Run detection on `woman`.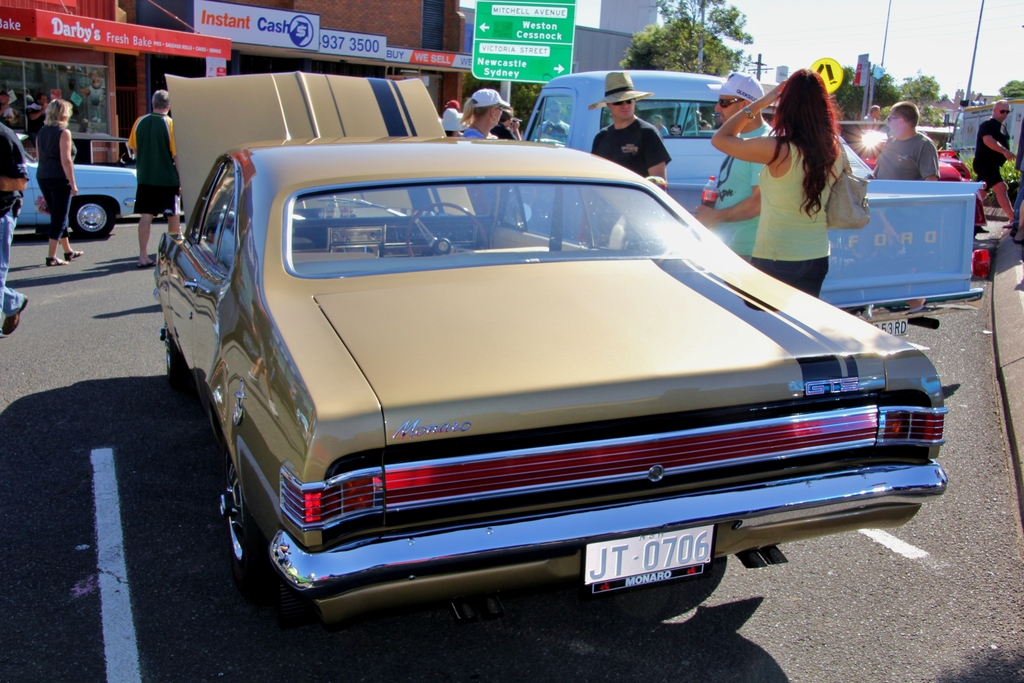
Result: crop(452, 81, 525, 238).
